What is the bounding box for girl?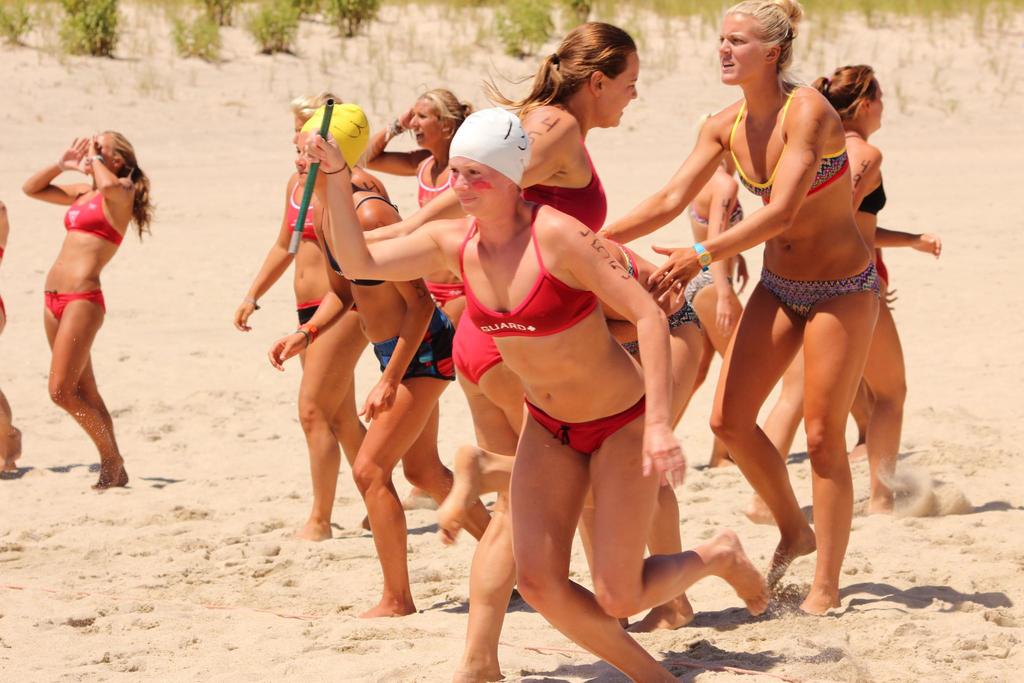
215,95,376,544.
